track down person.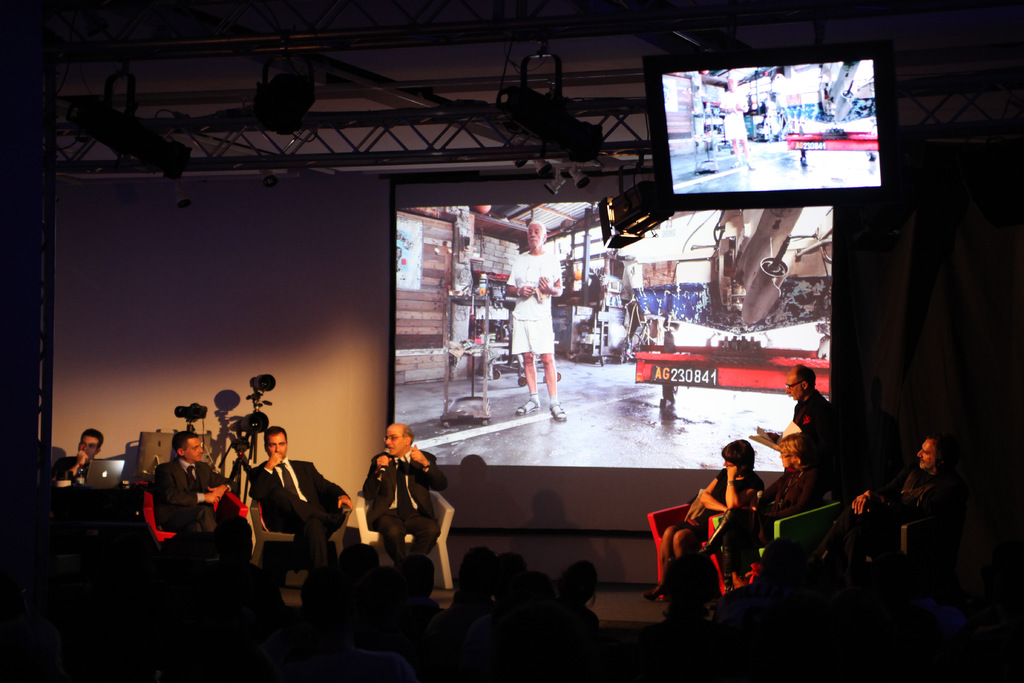
Tracked to [498,218,578,440].
